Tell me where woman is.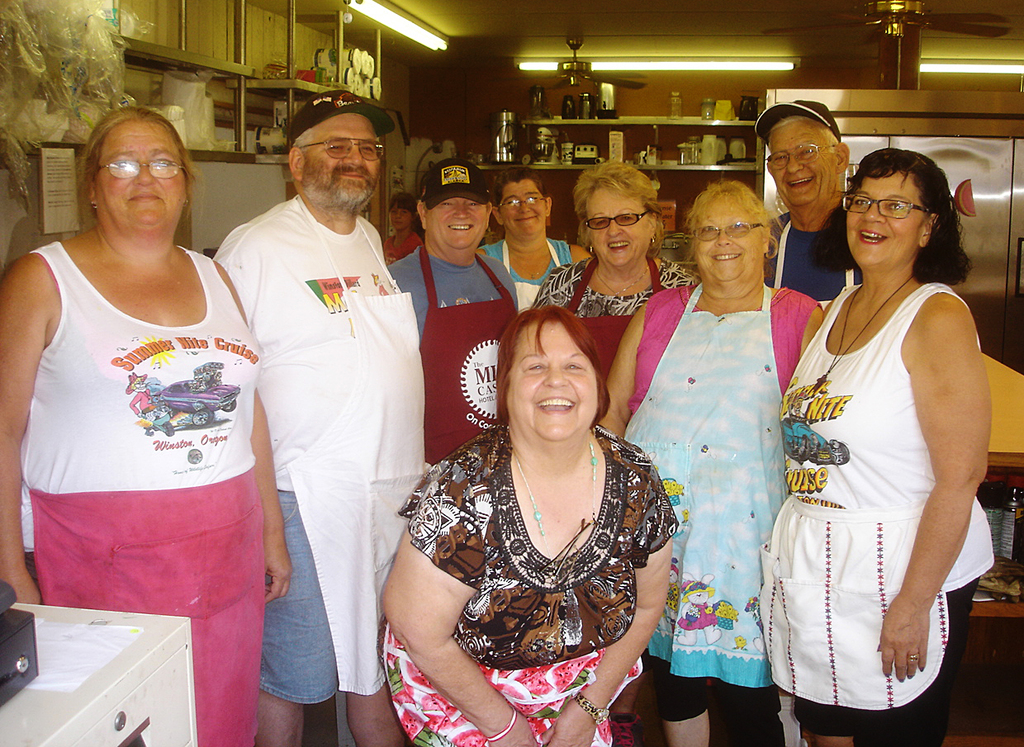
woman is at [474,172,610,313].
